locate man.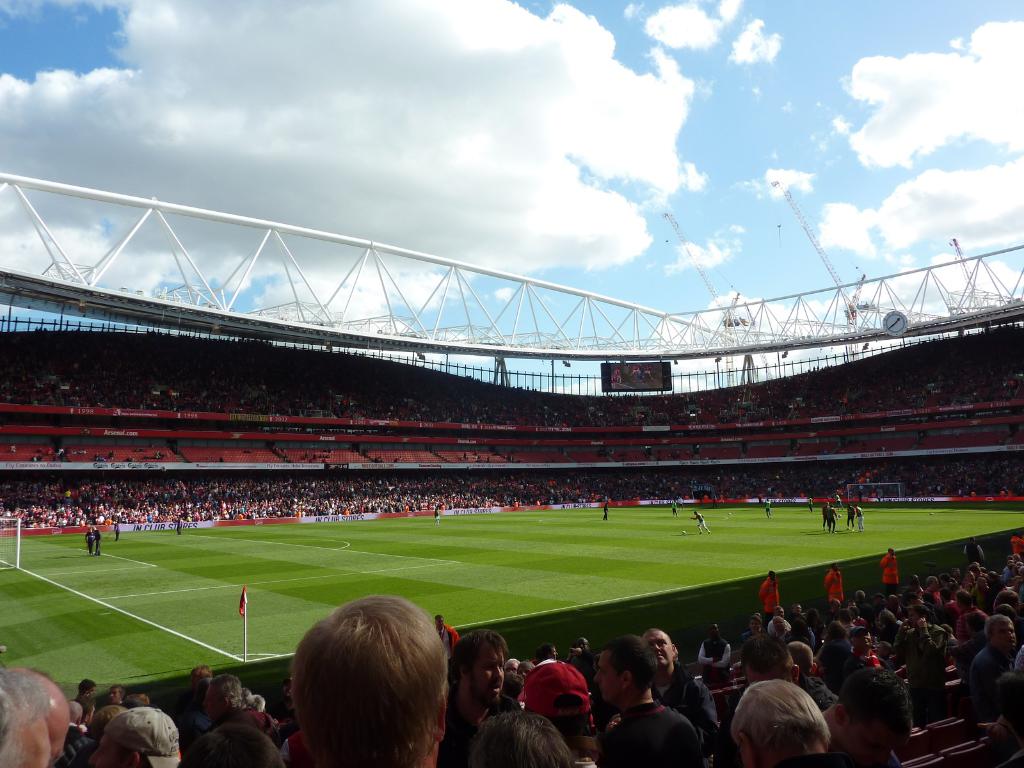
Bounding box: (0,655,50,767).
